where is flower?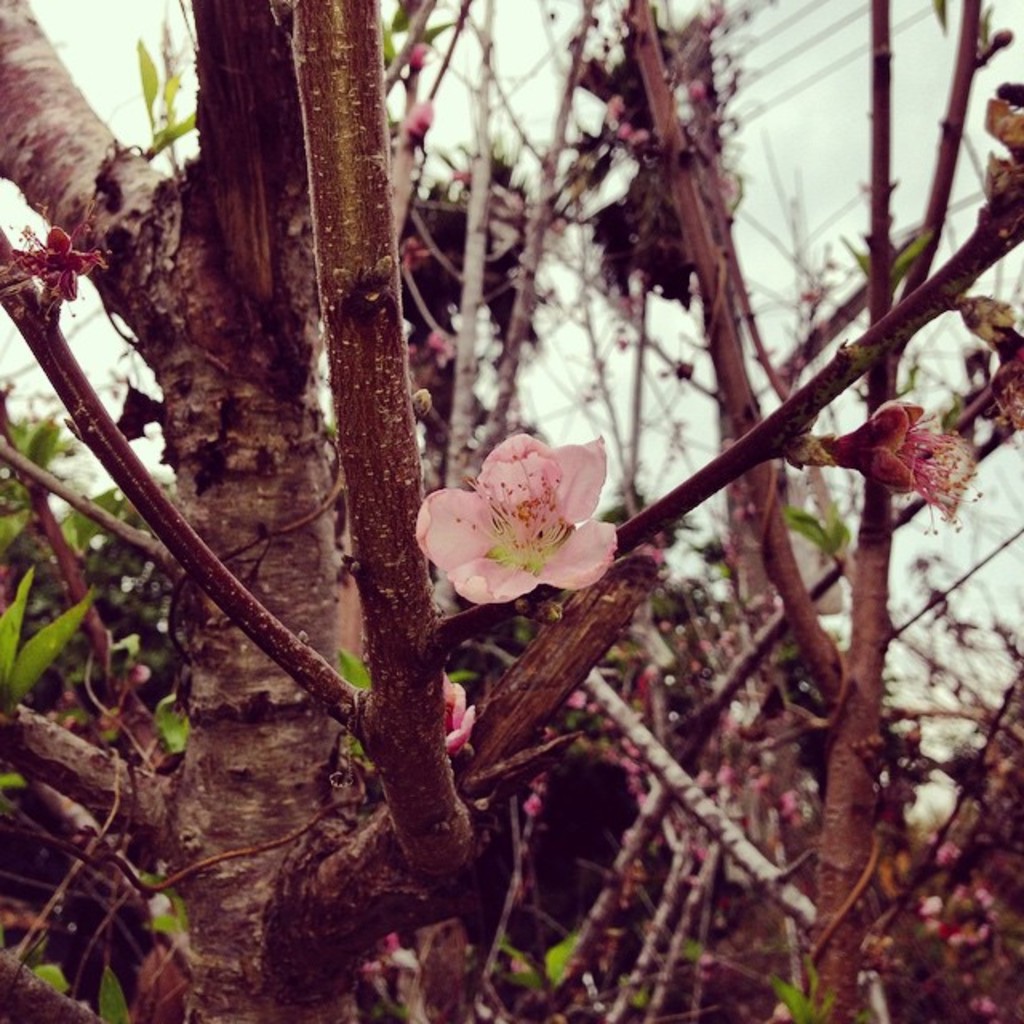
(left=0, top=203, right=109, bottom=323).
